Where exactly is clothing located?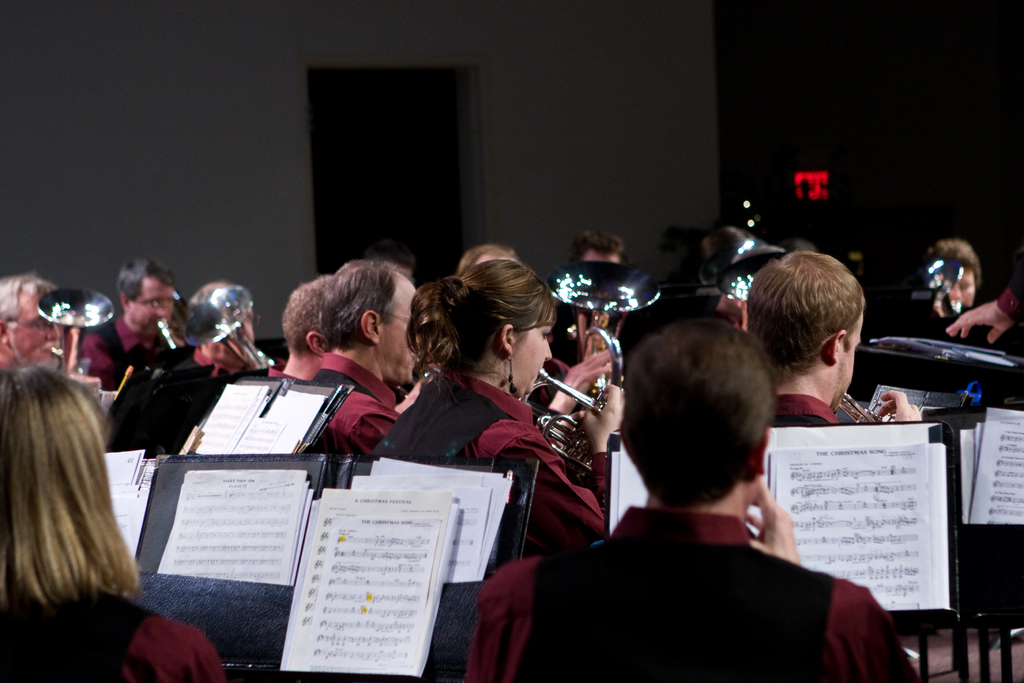
Its bounding box is (385,368,604,558).
